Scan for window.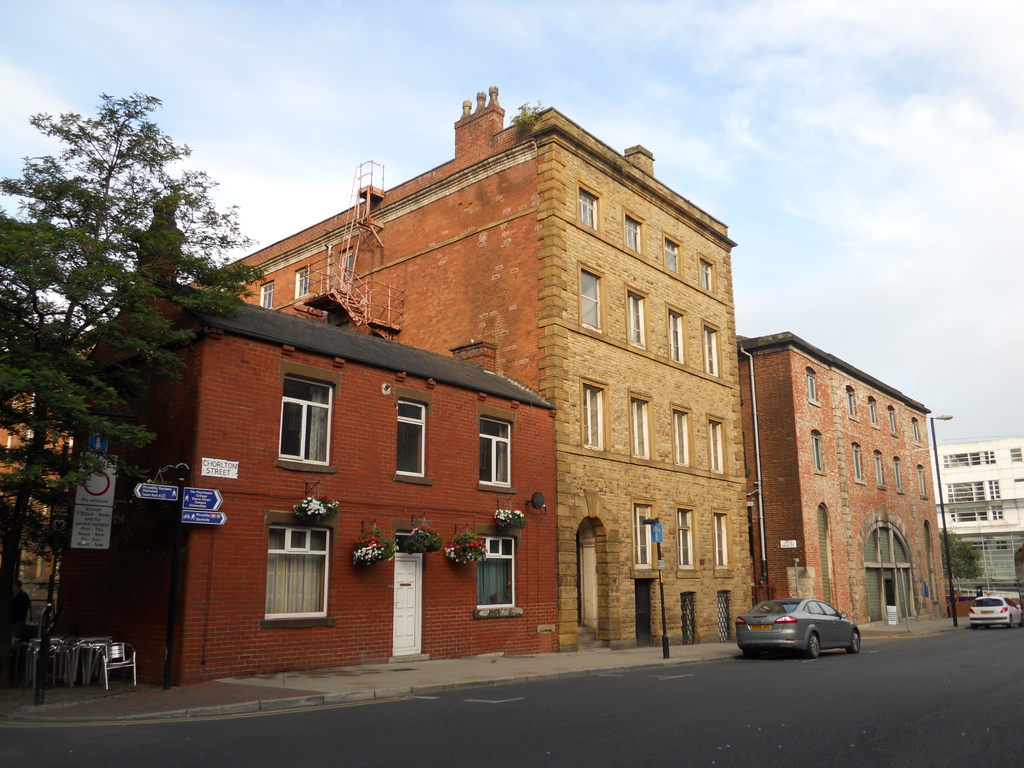
Scan result: (left=396, top=397, right=427, bottom=476).
